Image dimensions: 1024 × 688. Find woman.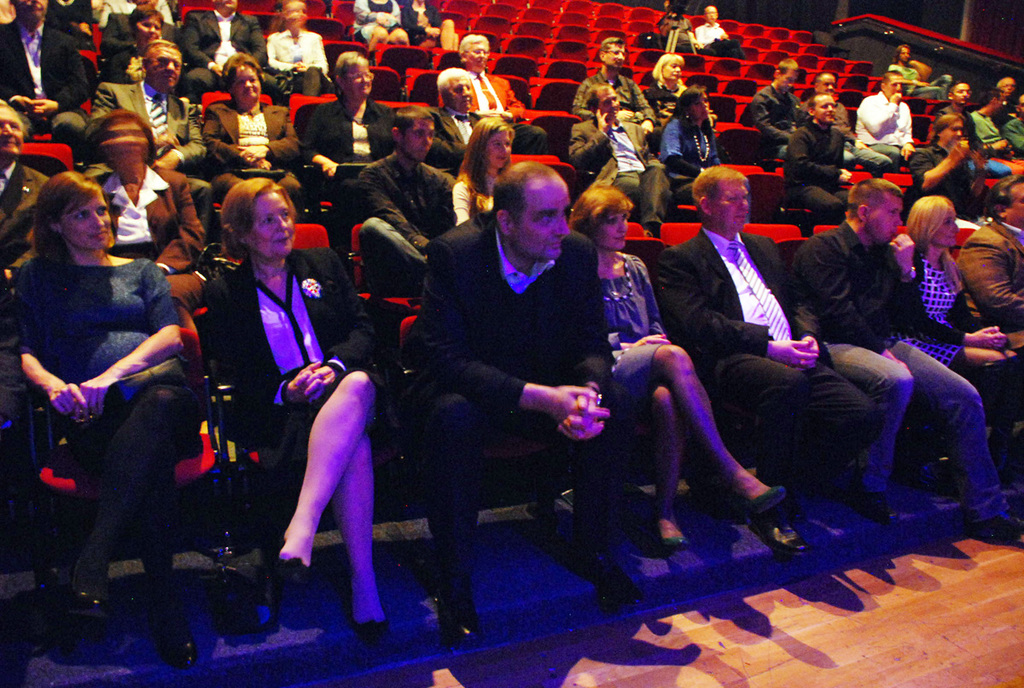
bbox=[86, 108, 213, 336].
